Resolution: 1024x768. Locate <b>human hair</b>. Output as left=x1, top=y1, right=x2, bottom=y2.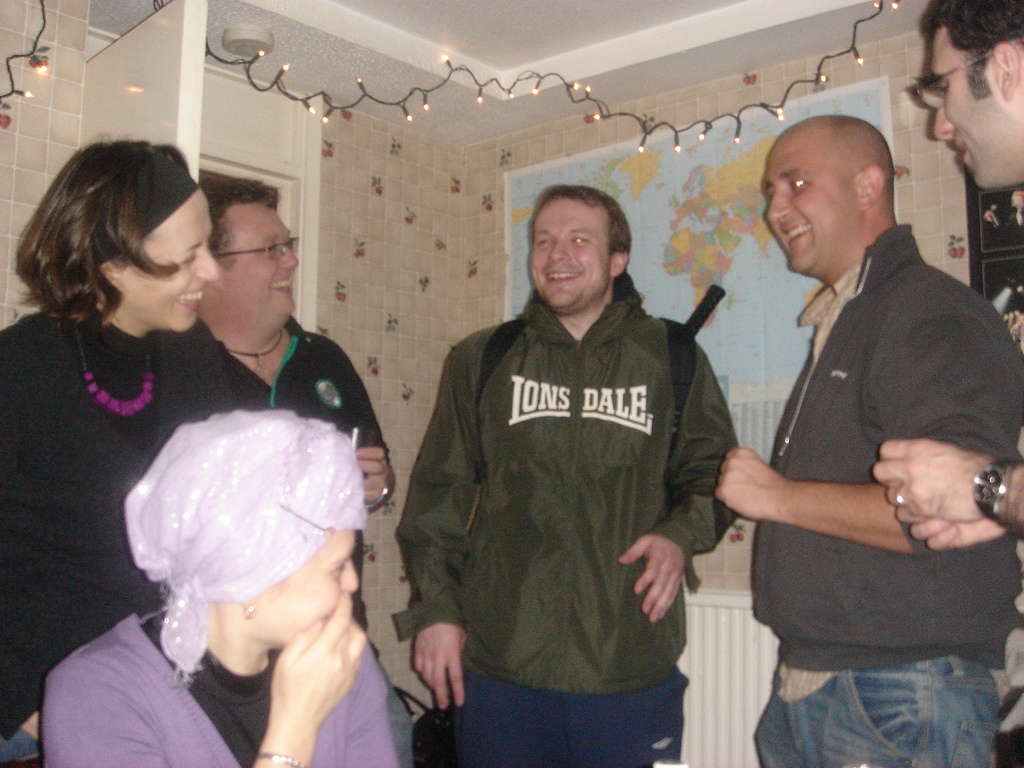
left=200, top=178, right=278, bottom=272.
